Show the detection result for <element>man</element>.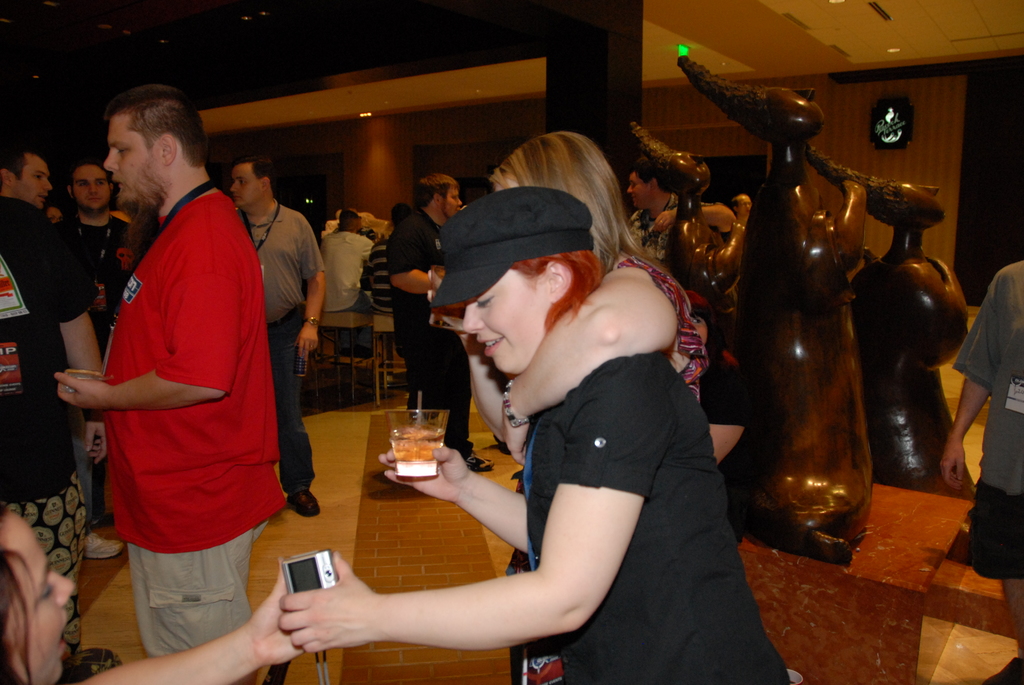
367 193 412 369.
